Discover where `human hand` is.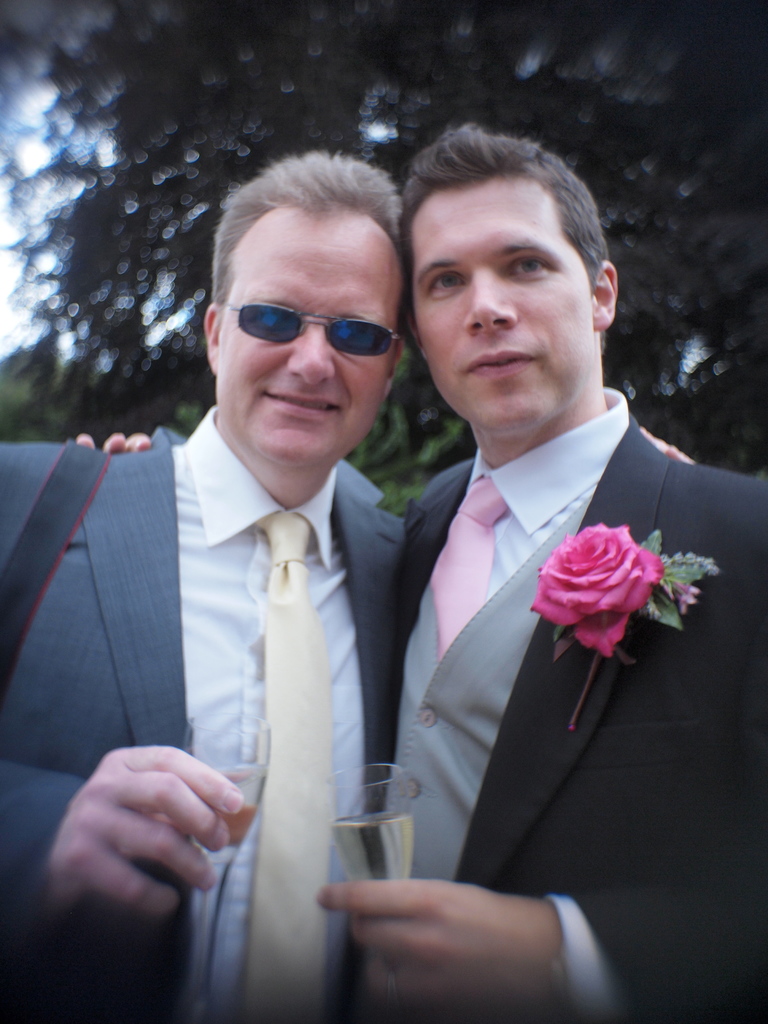
Discovered at 313 879 567 1023.
